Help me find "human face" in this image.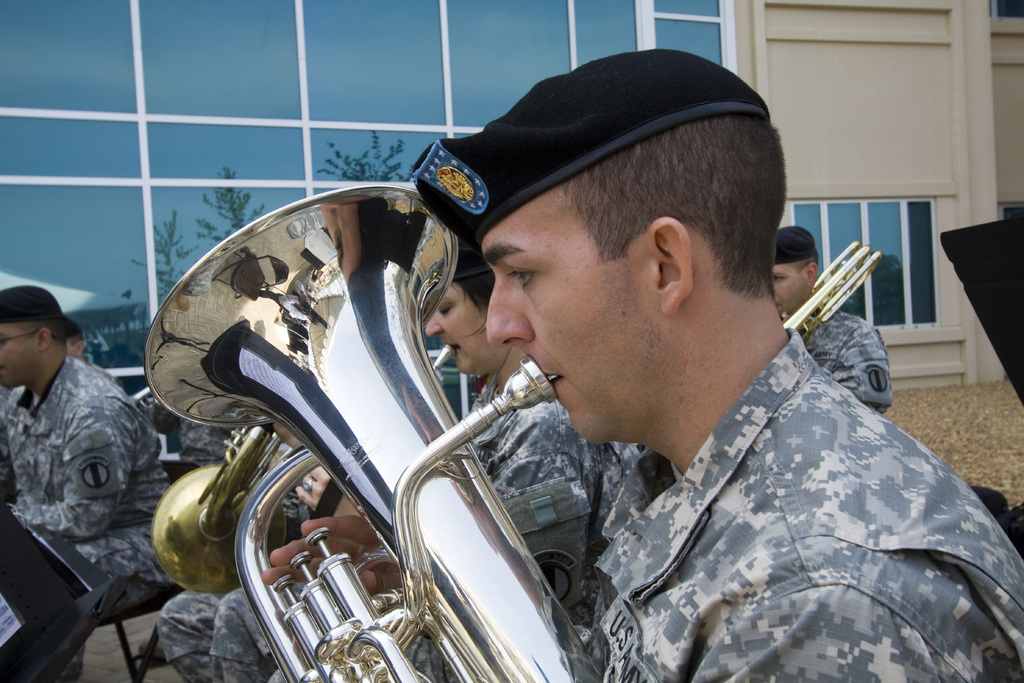
Found it: region(413, 279, 502, 384).
